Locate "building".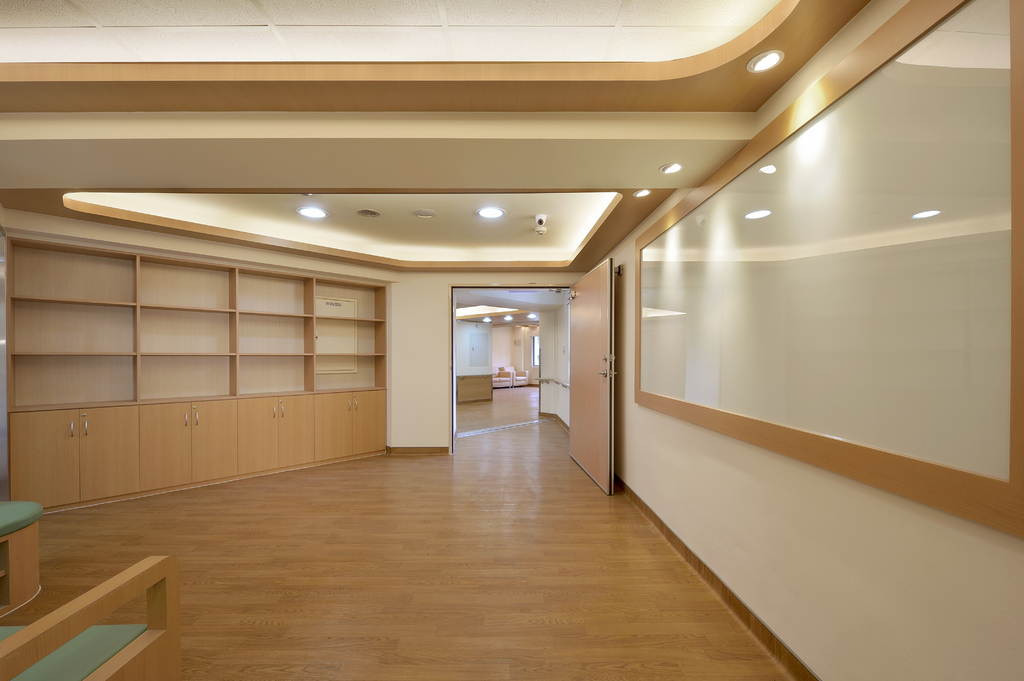
Bounding box: bbox(0, 0, 1023, 680).
